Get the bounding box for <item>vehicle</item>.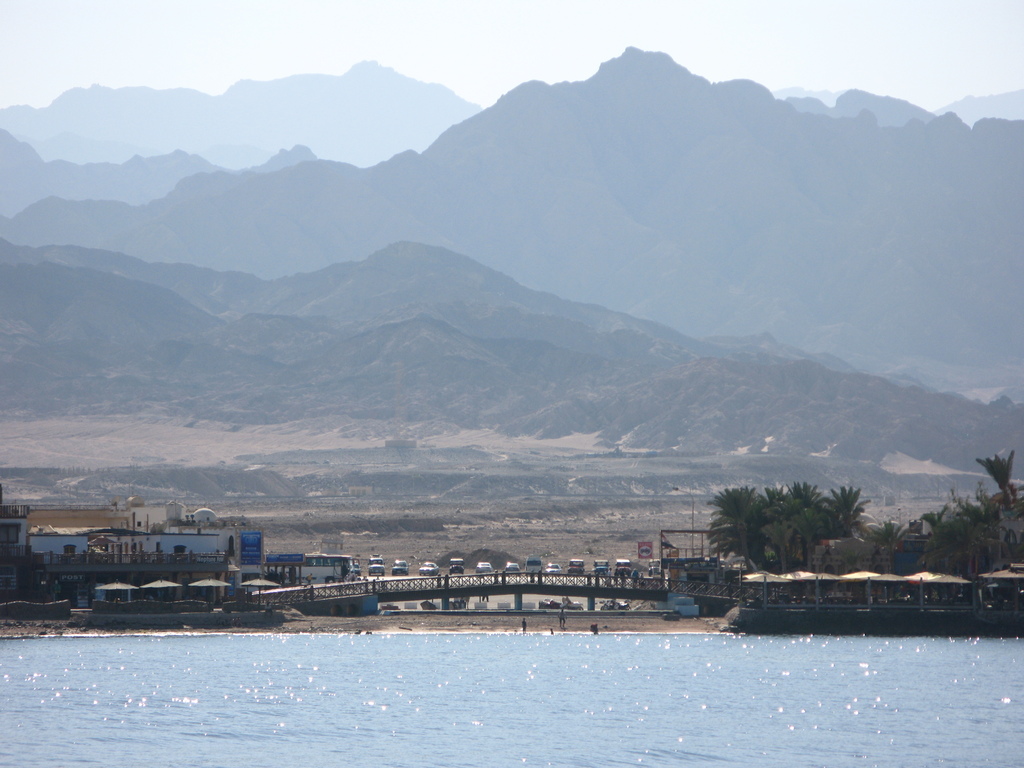
crop(568, 558, 583, 575).
